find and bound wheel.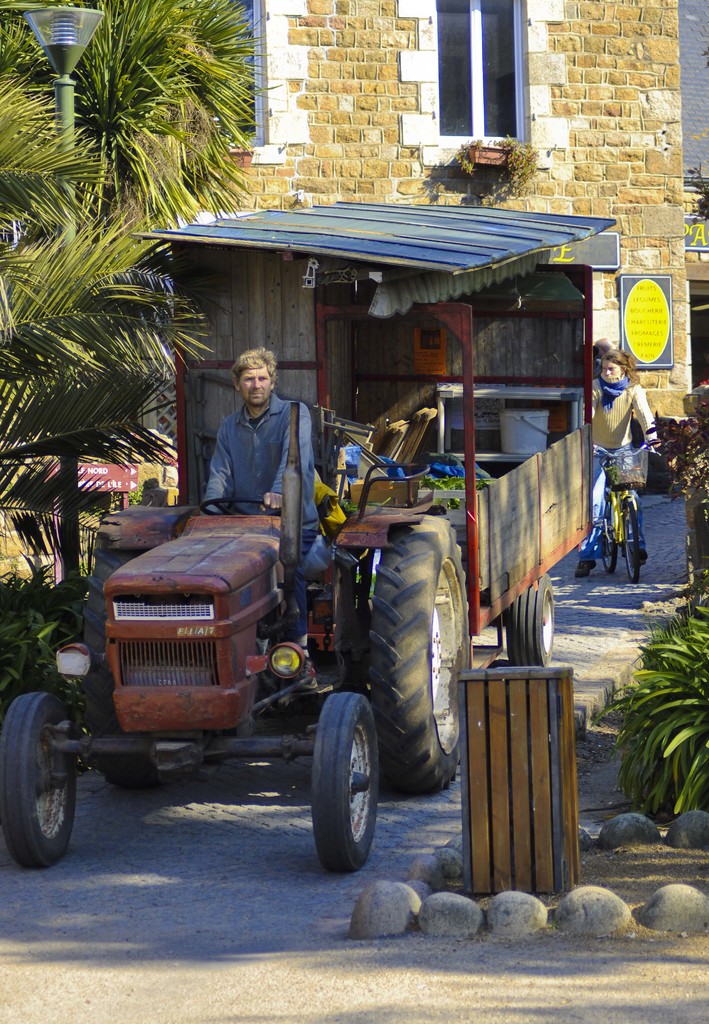
Bound: x1=368 y1=518 x2=476 y2=805.
